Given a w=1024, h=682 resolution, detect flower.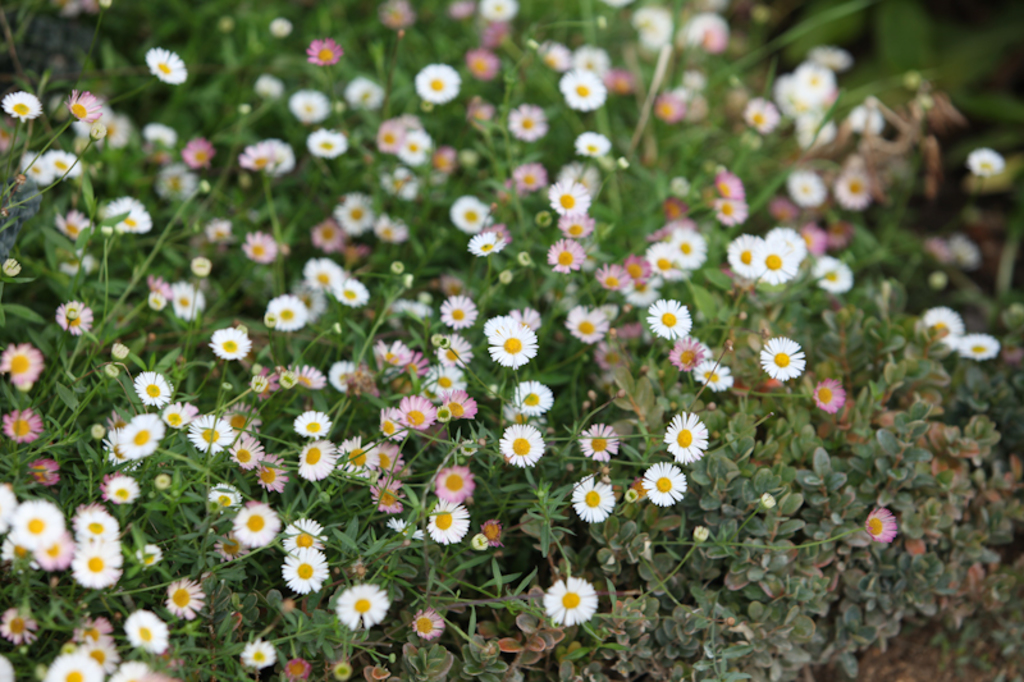
<box>922,232,952,267</box>.
